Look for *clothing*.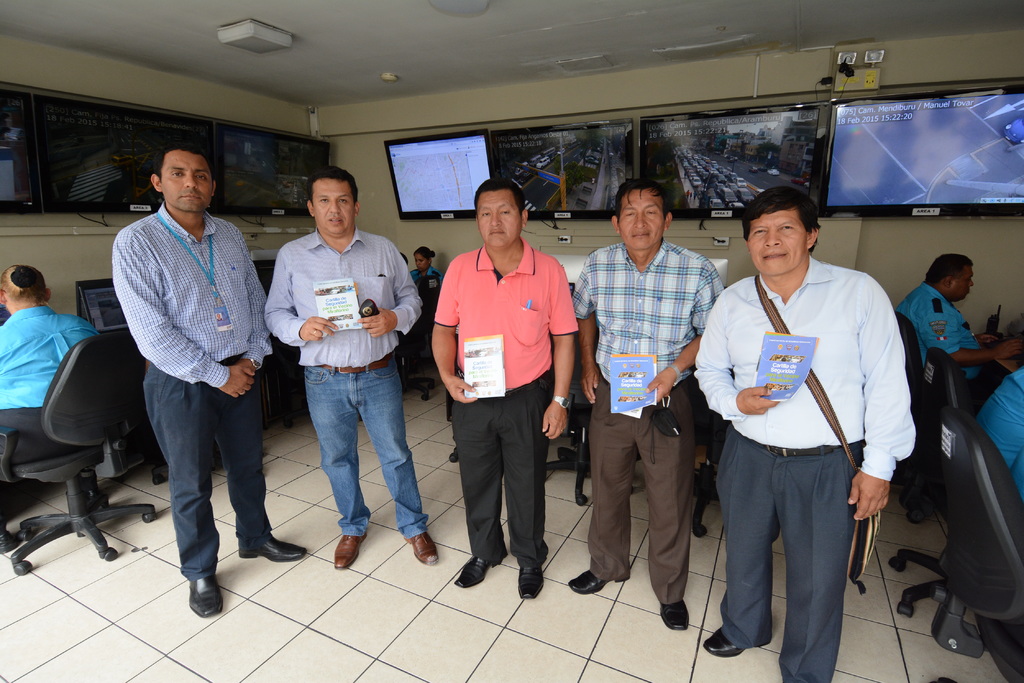
Found: BBox(439, 231, 574, 588).
